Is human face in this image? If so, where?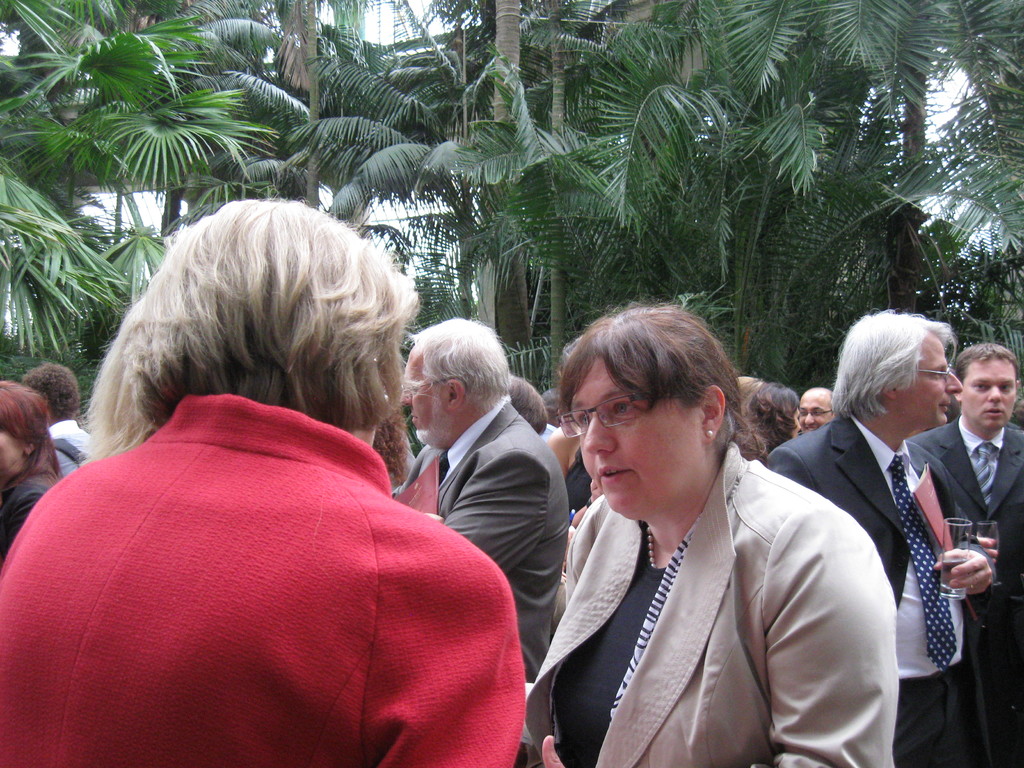
Yes, at [799, 389, 826, 440].
